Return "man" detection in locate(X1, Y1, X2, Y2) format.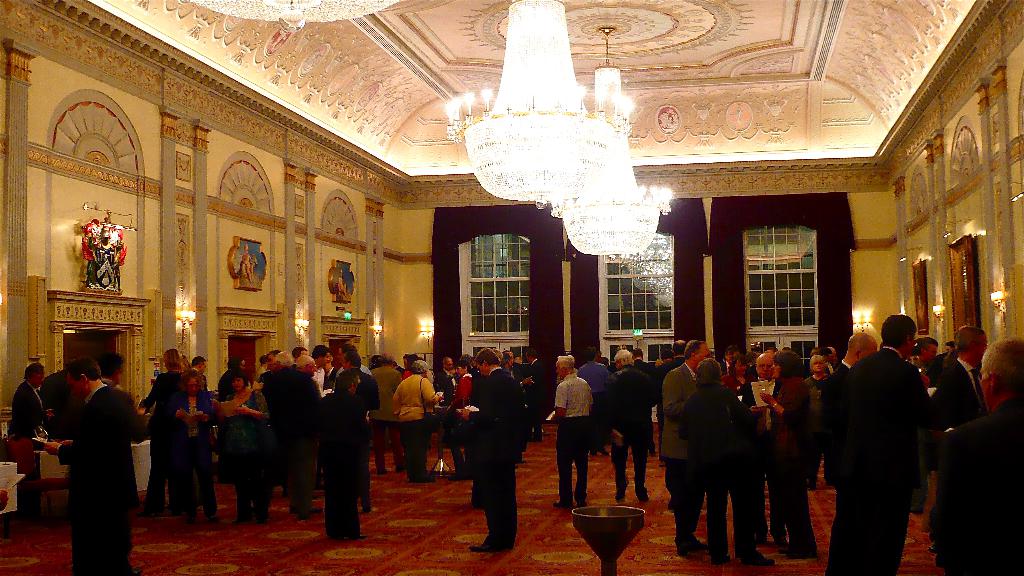
locate(739, 351, 788, 545).
